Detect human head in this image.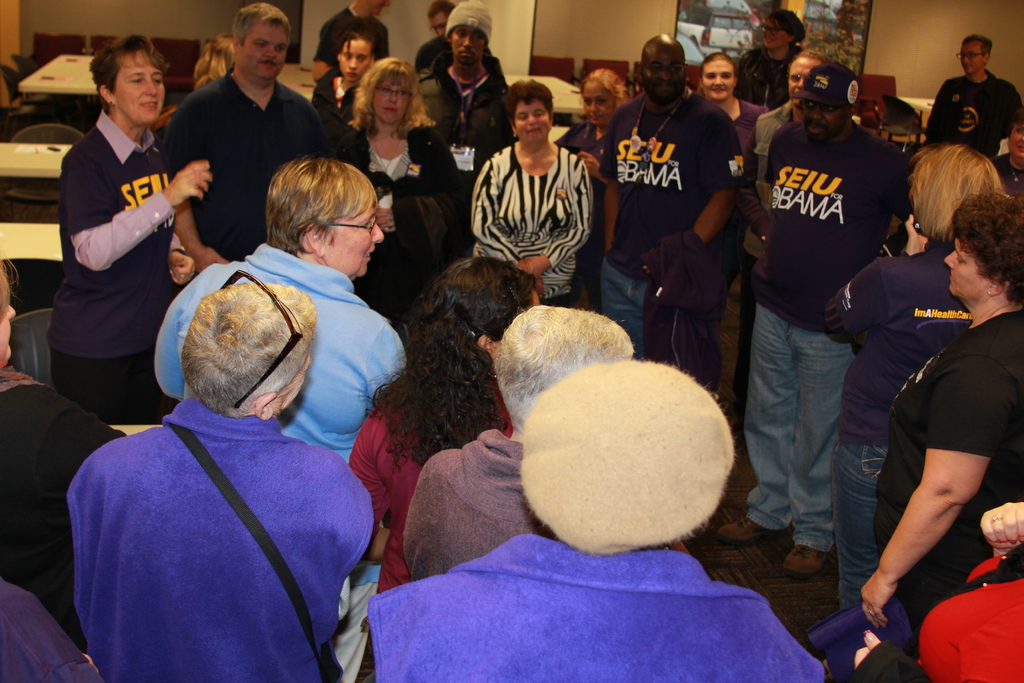
Detection: box=[0, 258, 19, 372].
